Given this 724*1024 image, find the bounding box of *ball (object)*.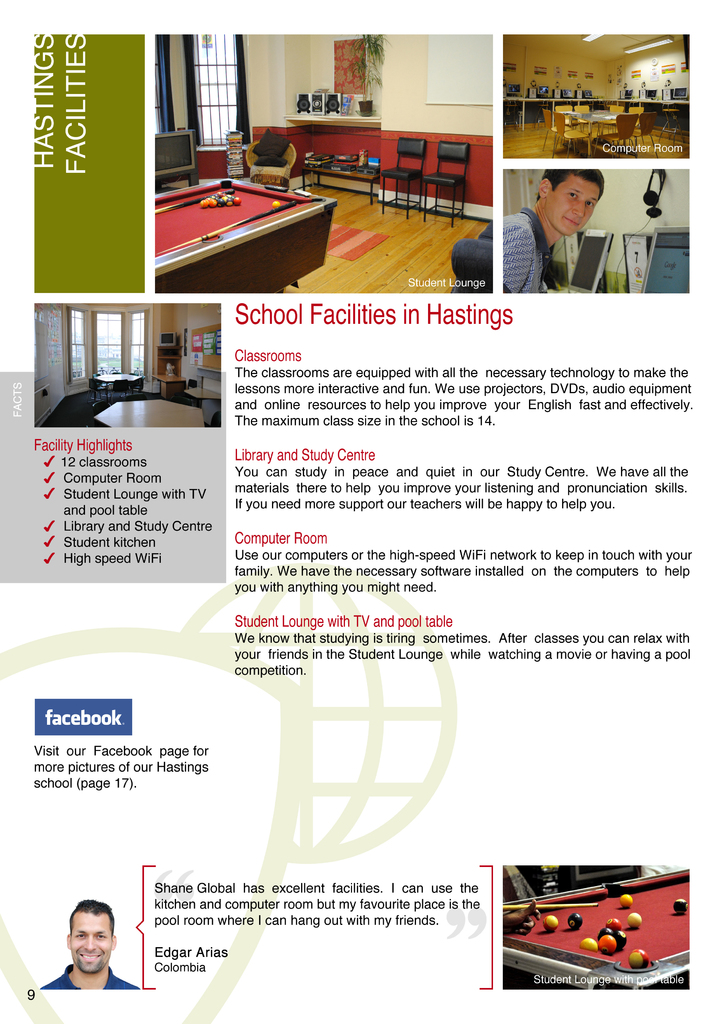
bbox=(581, 939, 597, 949).
